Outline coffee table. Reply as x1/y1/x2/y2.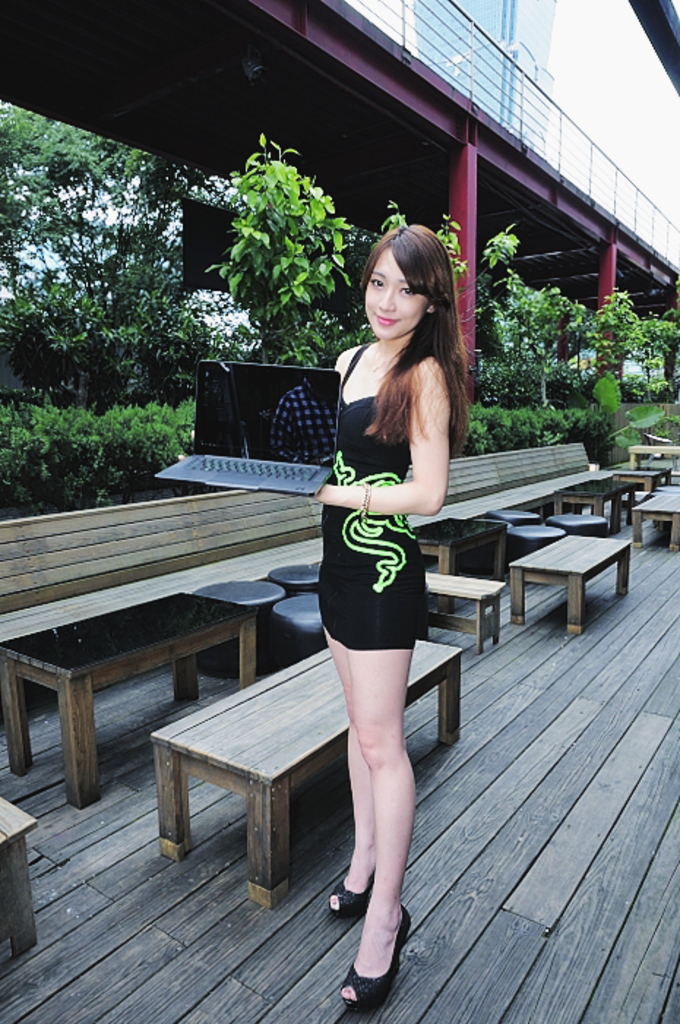
627/483/679/549.
